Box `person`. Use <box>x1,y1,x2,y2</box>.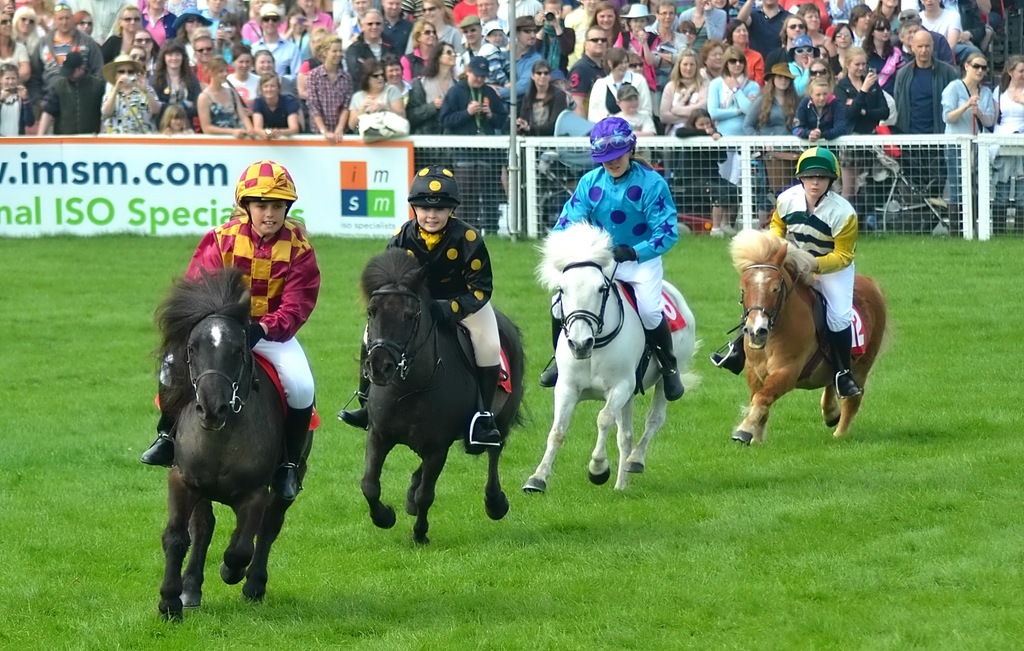
<box>707,141,865,400</box>.
